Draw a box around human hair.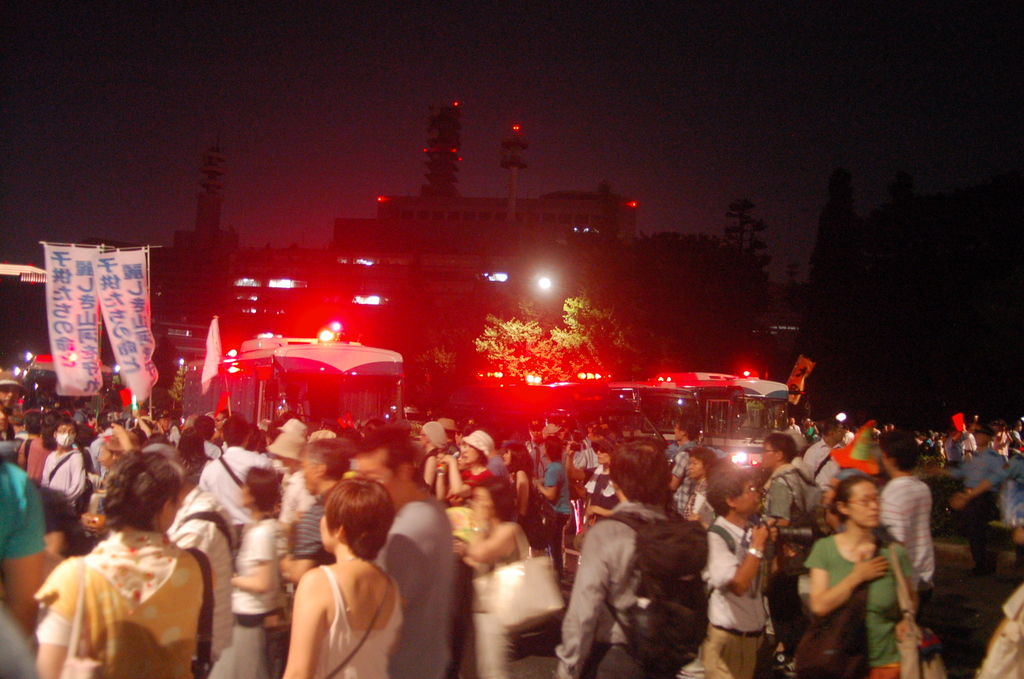
(x1=824, y1=420, x2=842, y2=436).
